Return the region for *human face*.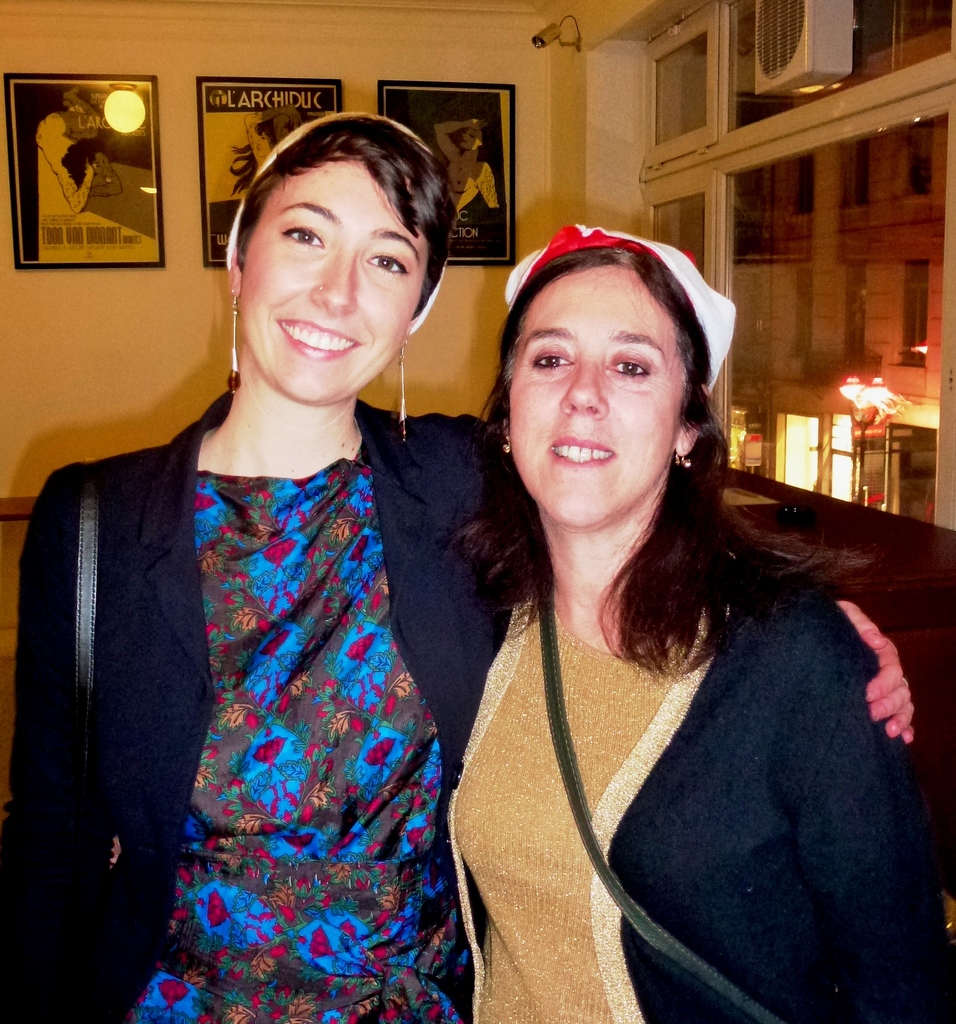
{"x1": 510, "y1": 261, "x2": 689, "y2": 525}.
